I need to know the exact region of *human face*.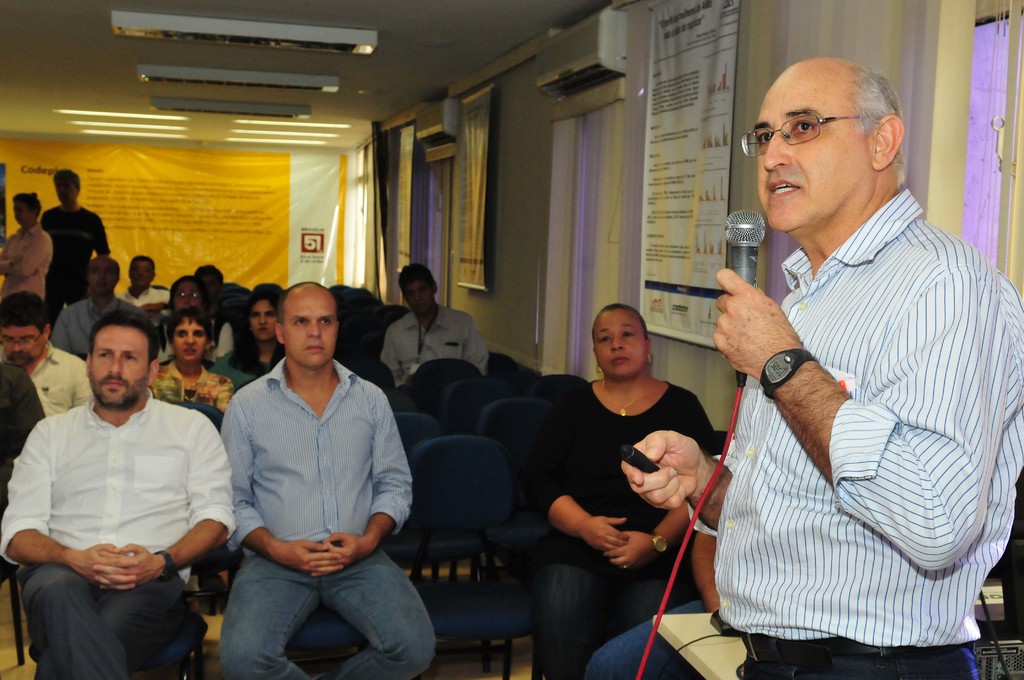
Region: 283/291/337/368.
